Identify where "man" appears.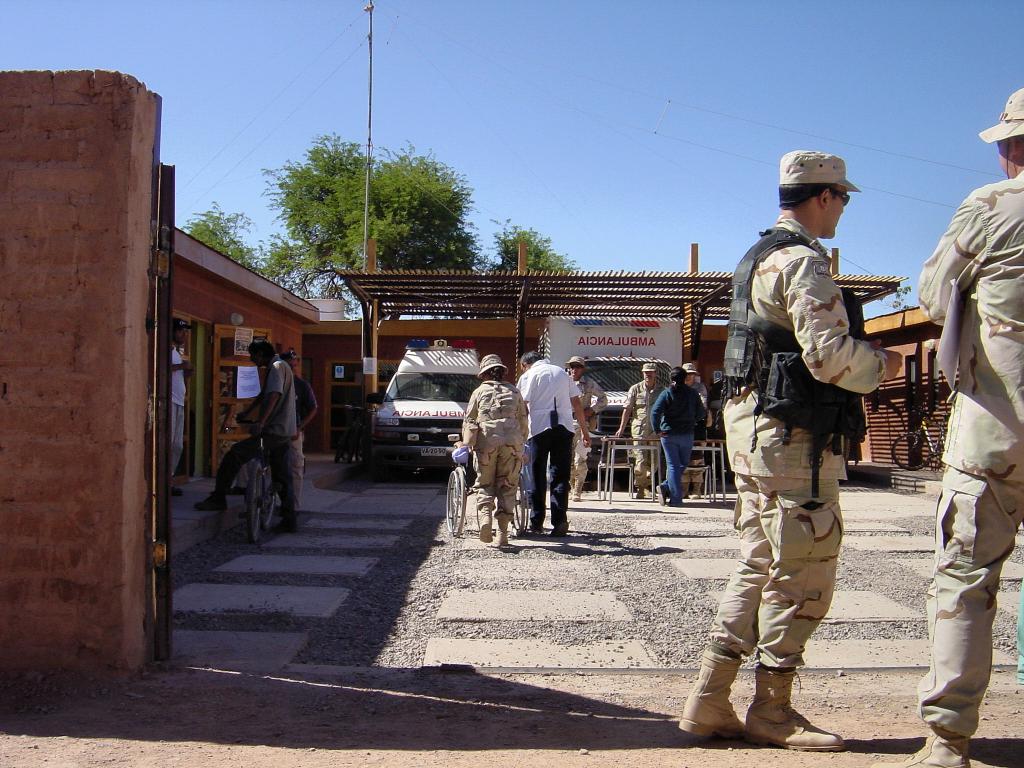
Appears at 278:349:318:521.
